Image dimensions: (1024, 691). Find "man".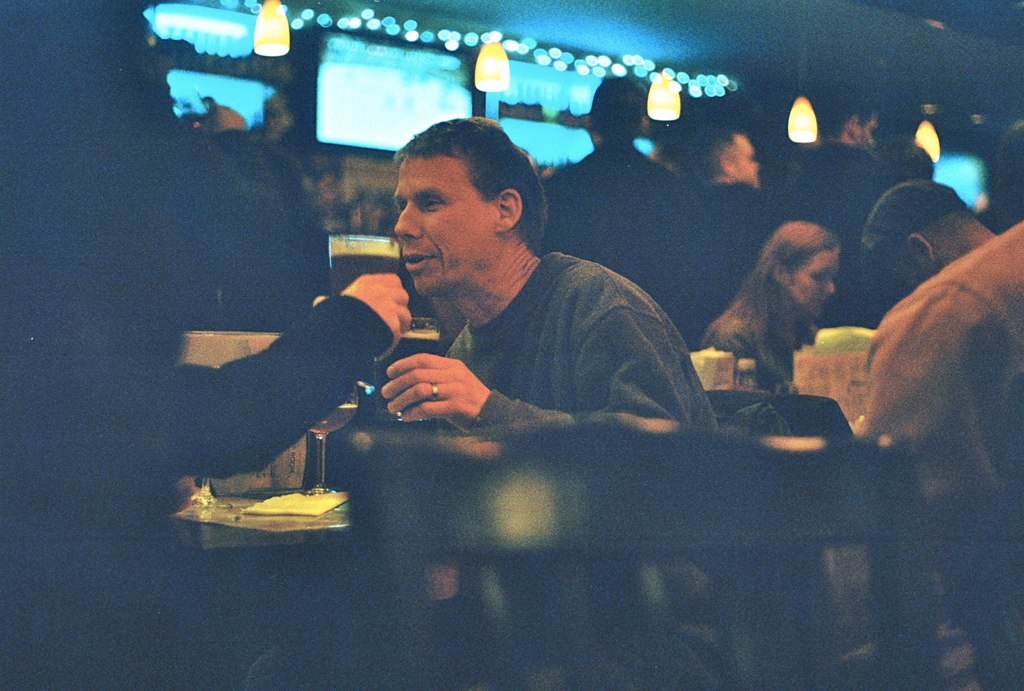
x1=860, y1=174, x2=1001, y2=294.
